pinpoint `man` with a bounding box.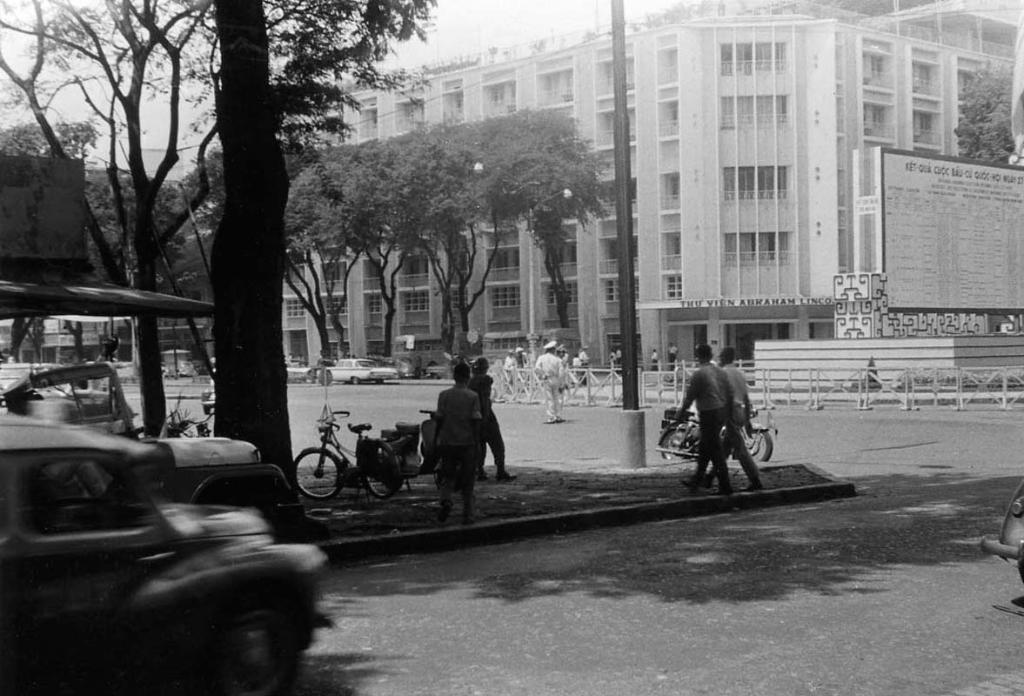
(662, 356, 750, 492).
